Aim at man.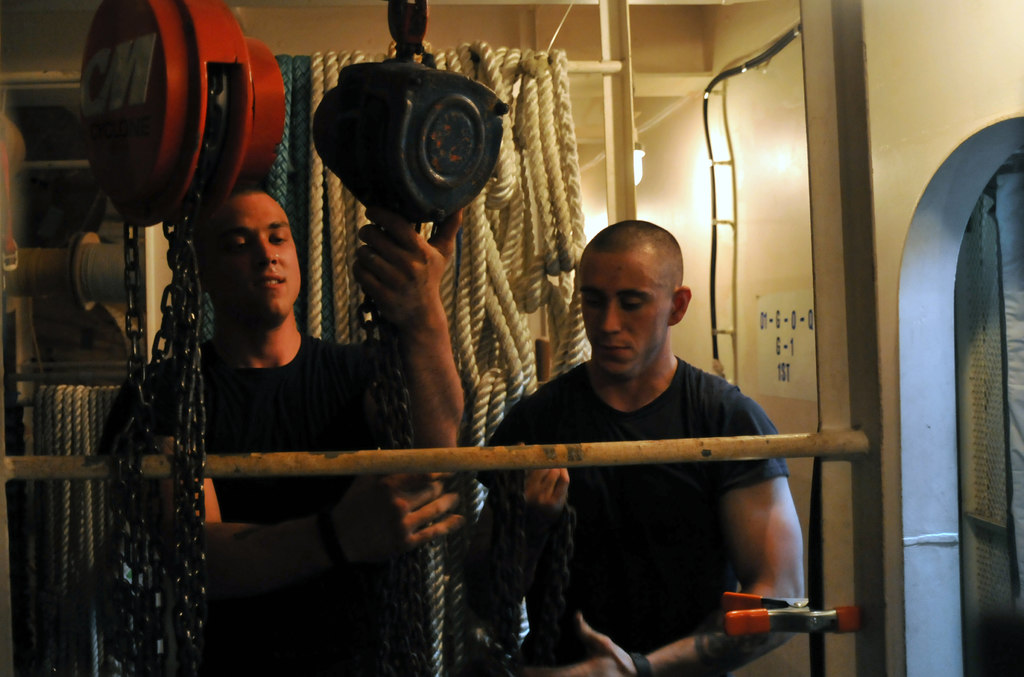
Aimed at pyautogui.locateOnScreen(458, 225, 826, 659).
